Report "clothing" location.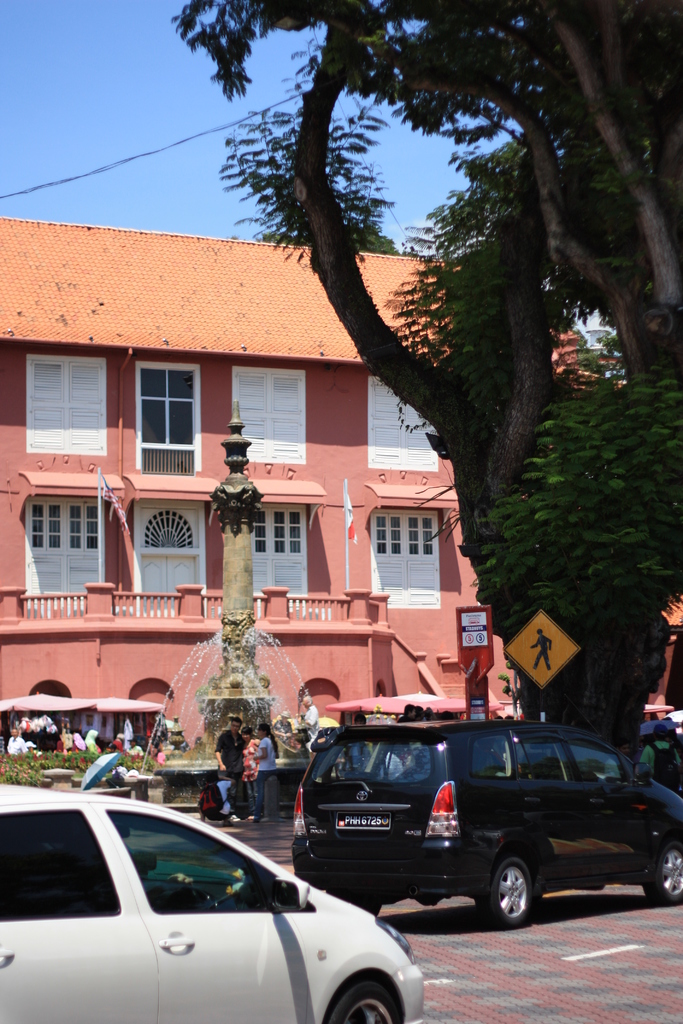
Report: box(126, 746, 144, 757).
